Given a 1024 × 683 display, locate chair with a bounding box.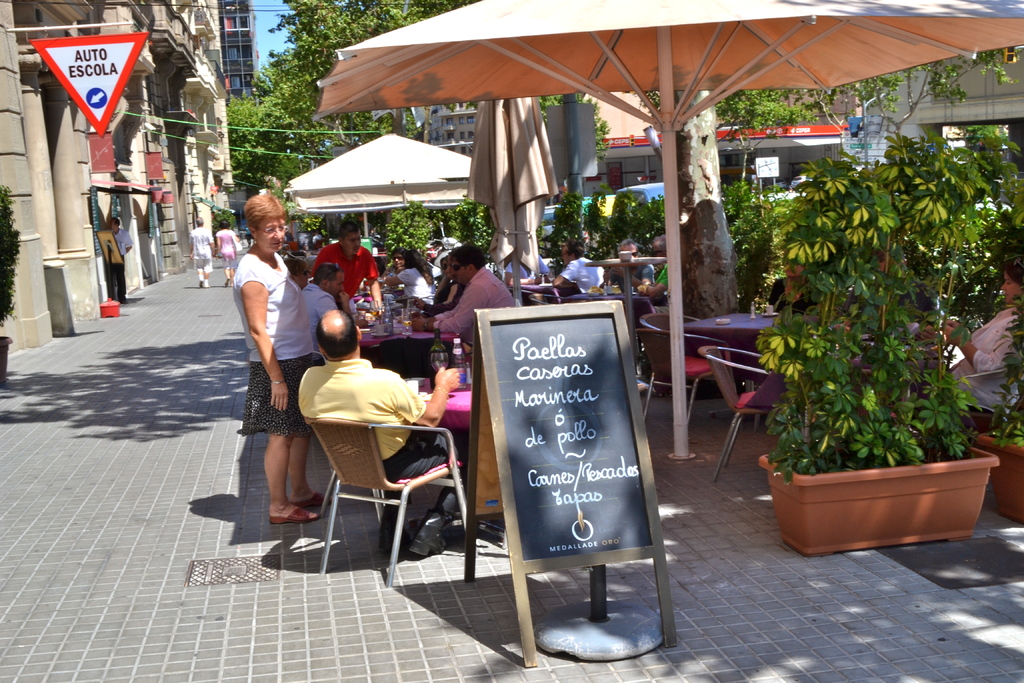
Located: 530, 293, 570, 304.
